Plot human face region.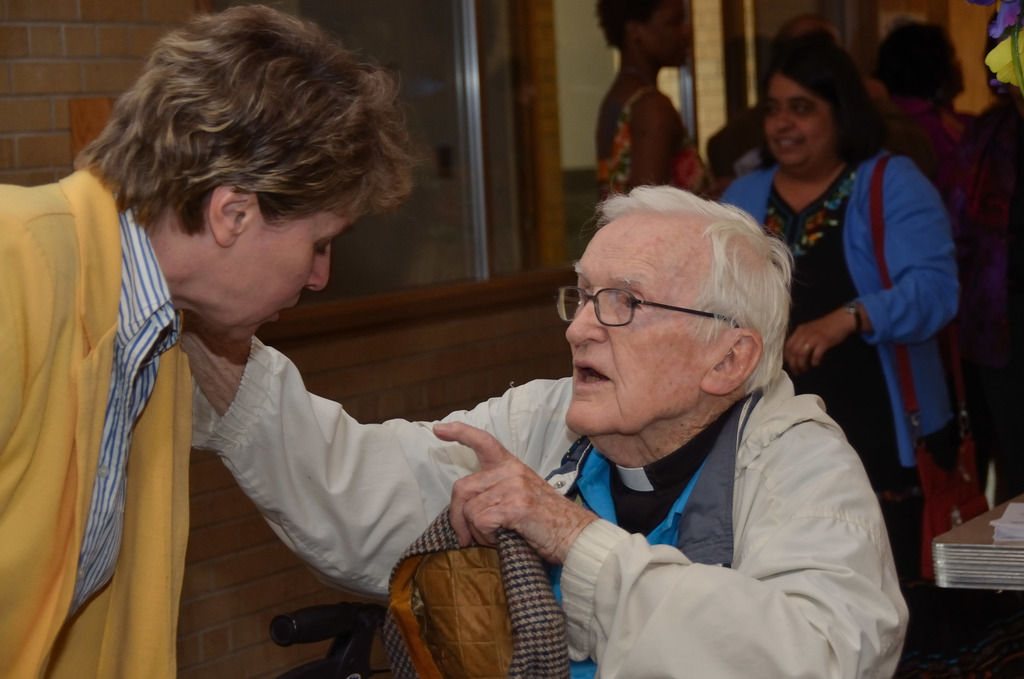
Plotted at bbox=(559, 224, 713, 438).
